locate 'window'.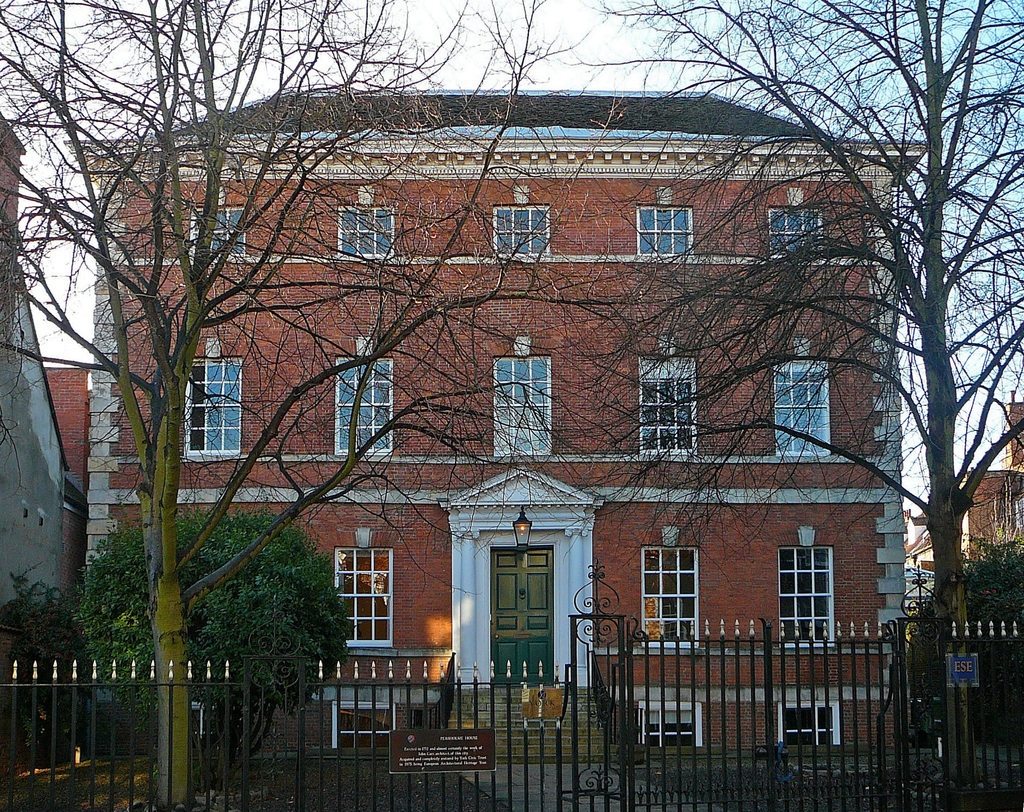
Bounding box: BBox(637, 361, 697, 455).
